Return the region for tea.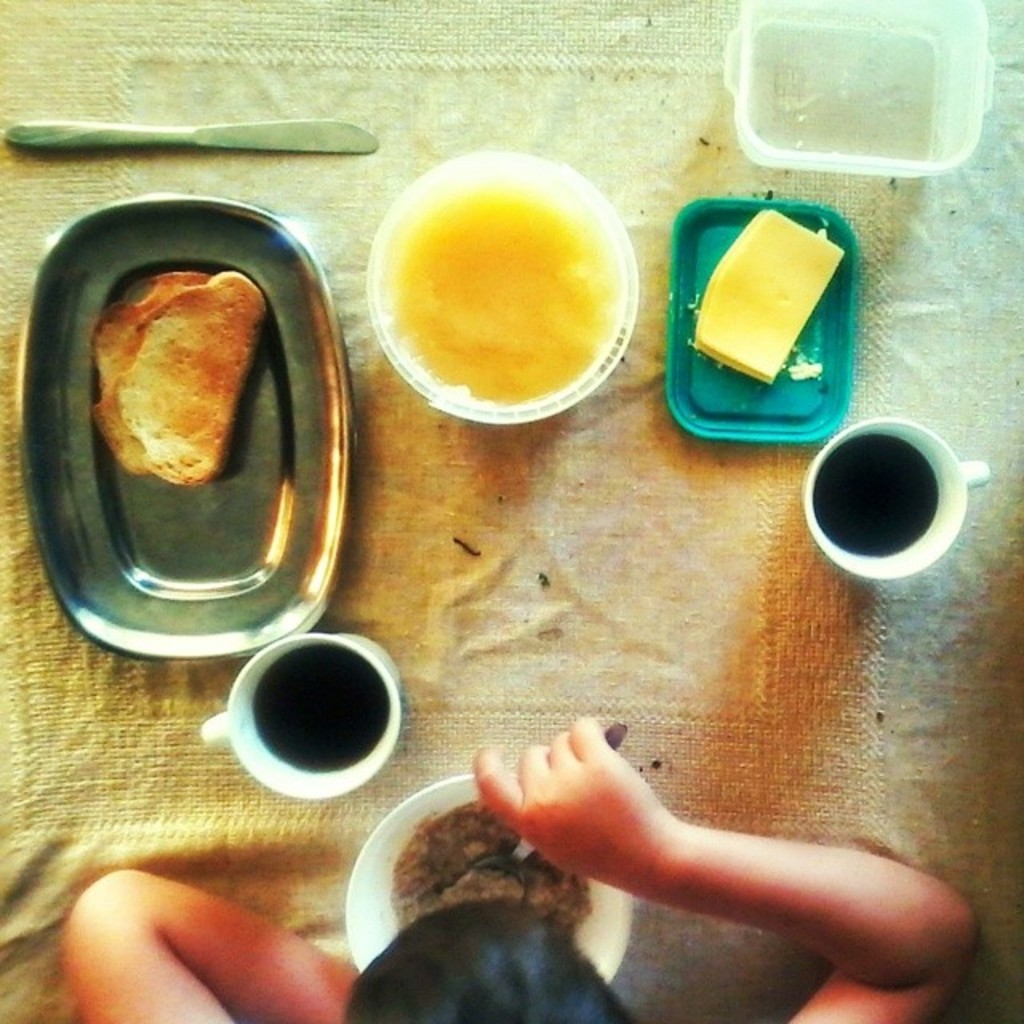
select_region(808, 432, 941, 563).
